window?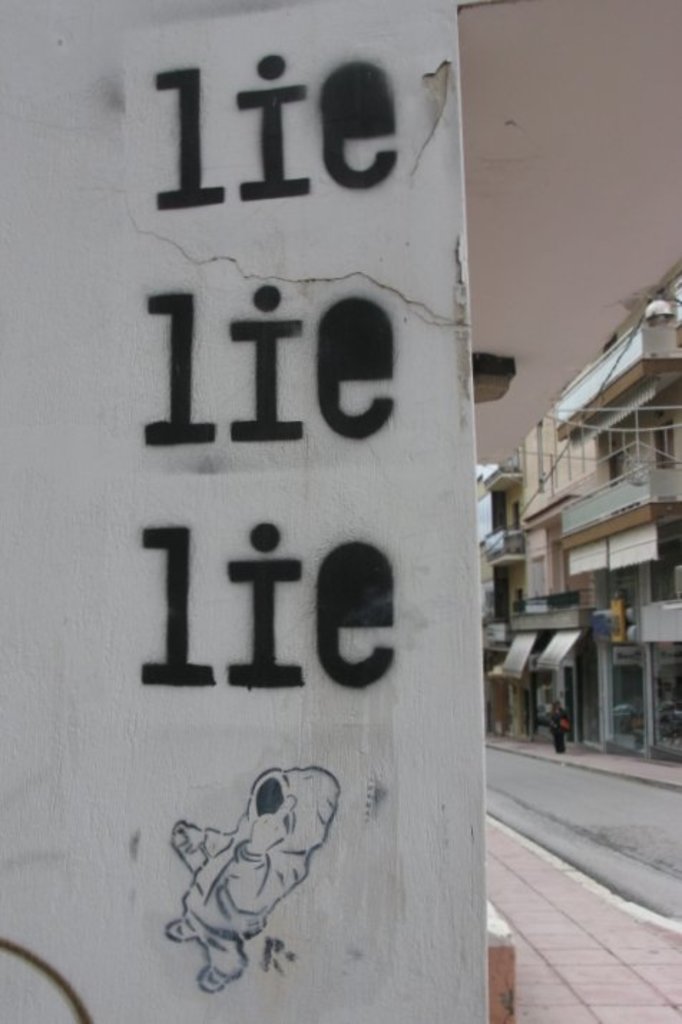
{"left": 652, "top": 420, "right": 673, "bottom": 475}
